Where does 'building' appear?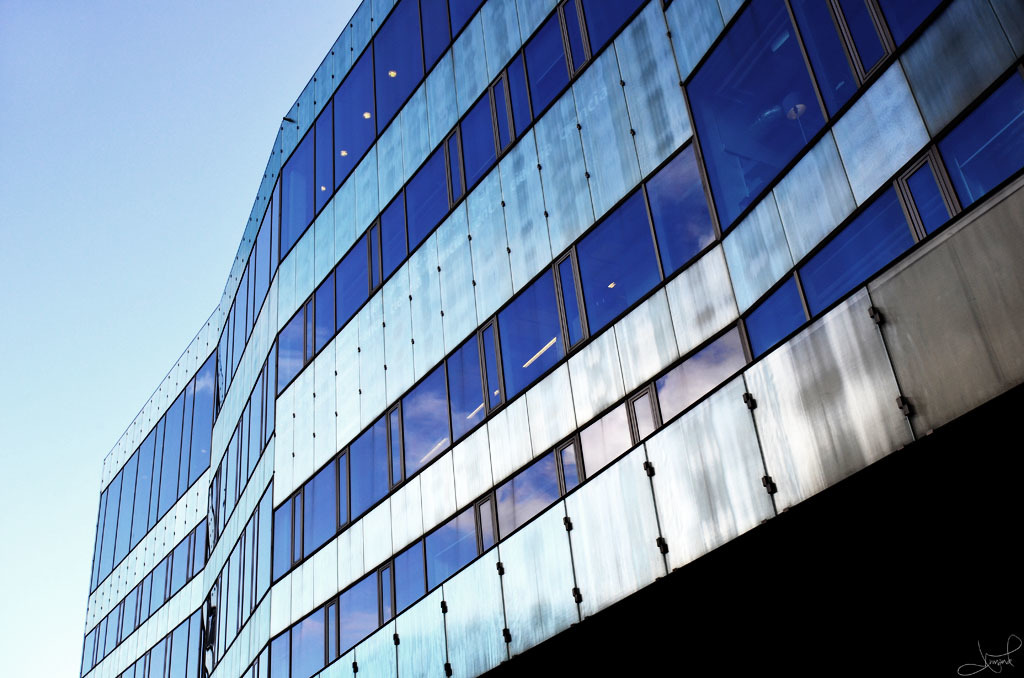
Appears at Rect(73, 0, 1023, 677).
